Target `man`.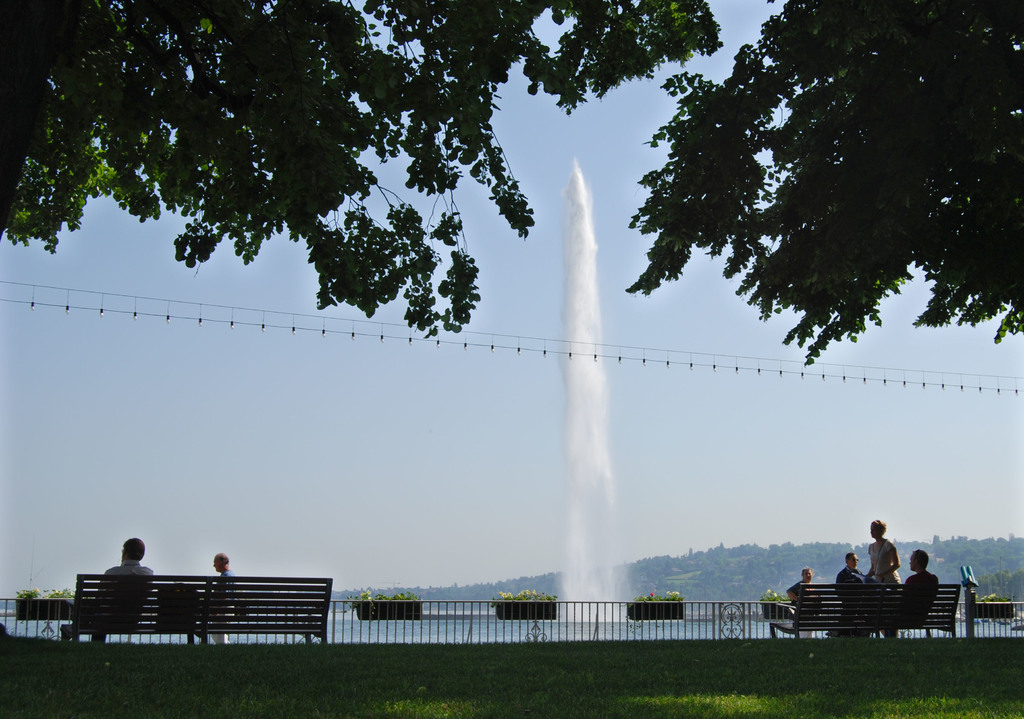
Target region: 895 549 940 641.
